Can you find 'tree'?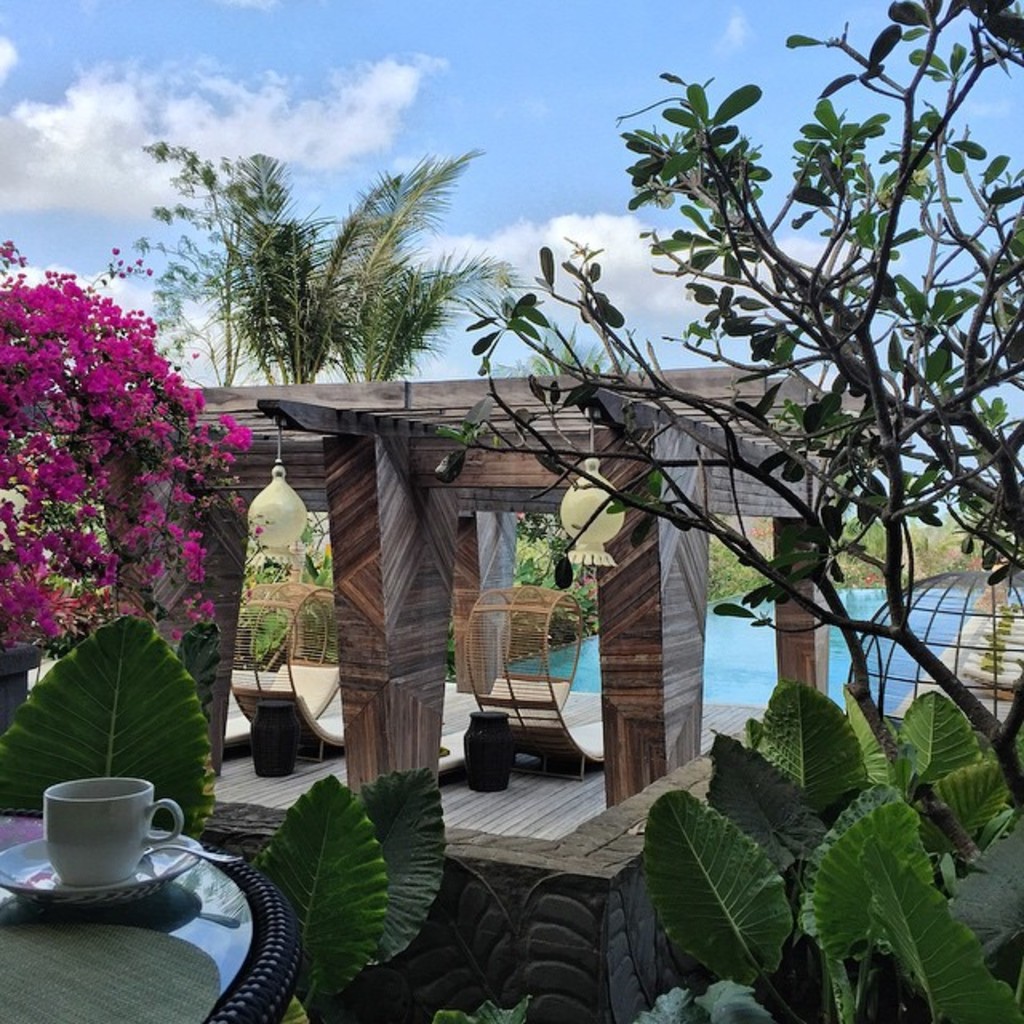
Yes, bounding box: 594 24 986 824.
